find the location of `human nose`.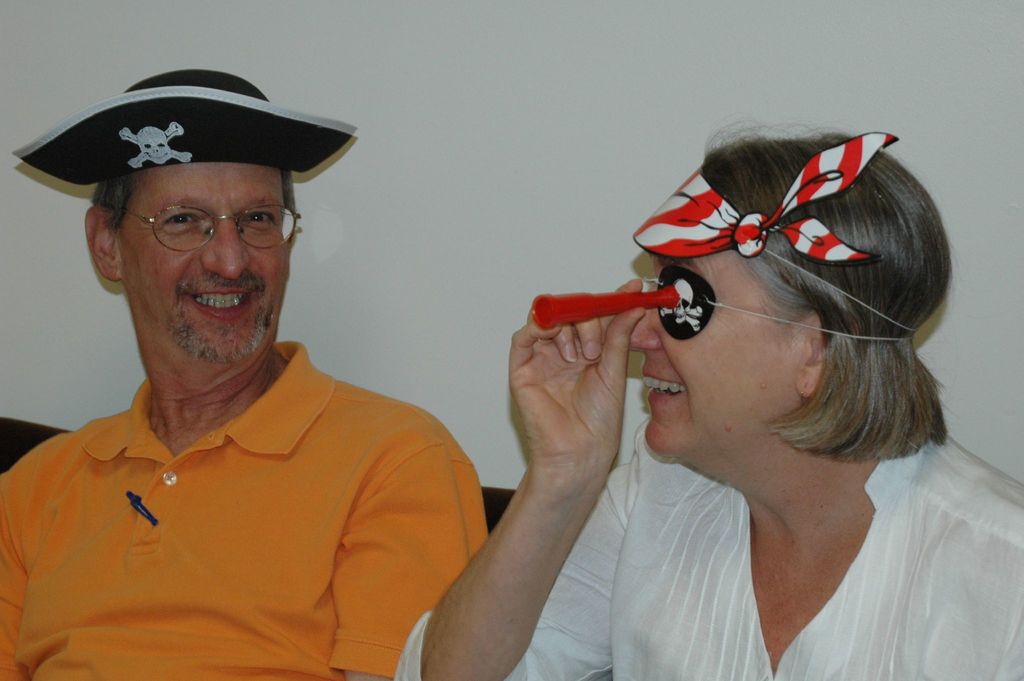
Location: bbox=[202, 213, 250, 277].
